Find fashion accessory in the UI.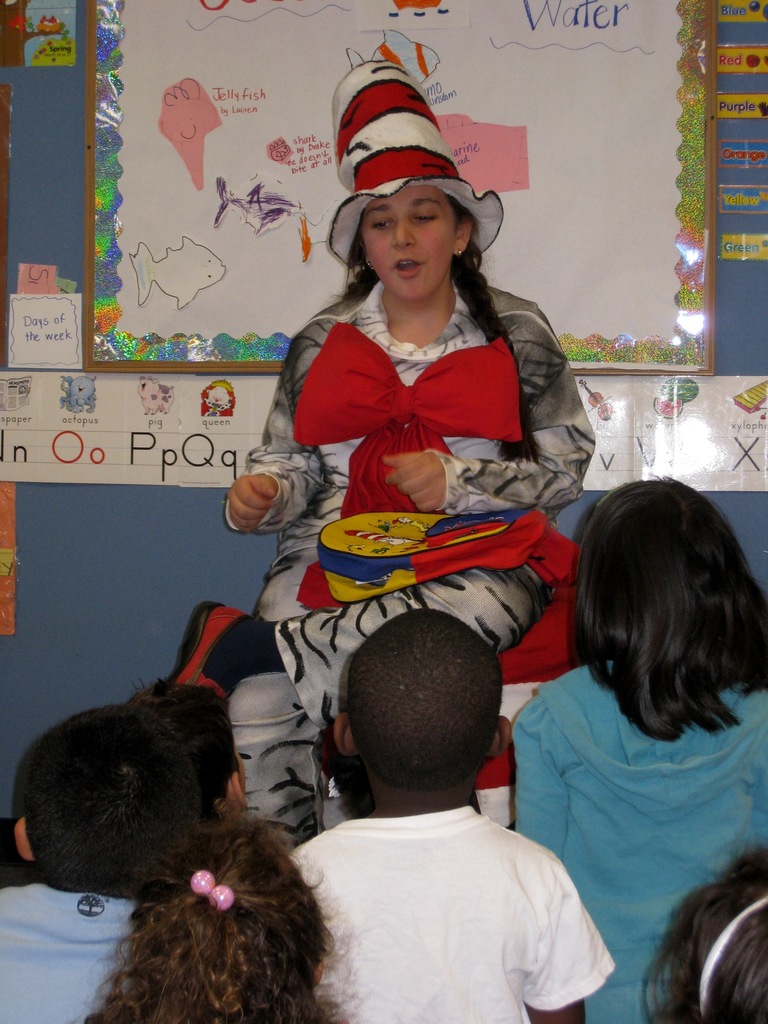
UI element at locate(293, 509, 580, 614).
